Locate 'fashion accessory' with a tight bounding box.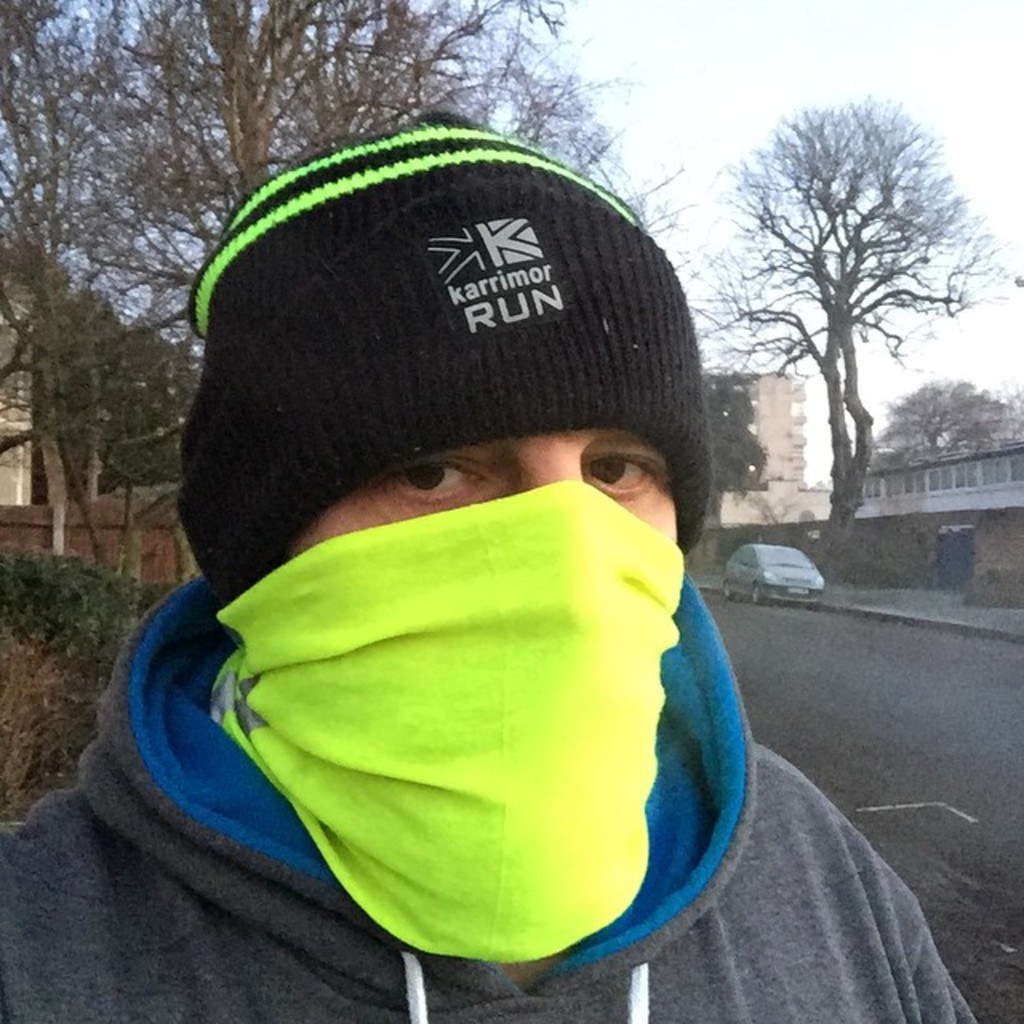
detection(173, 102, 710, 597).
